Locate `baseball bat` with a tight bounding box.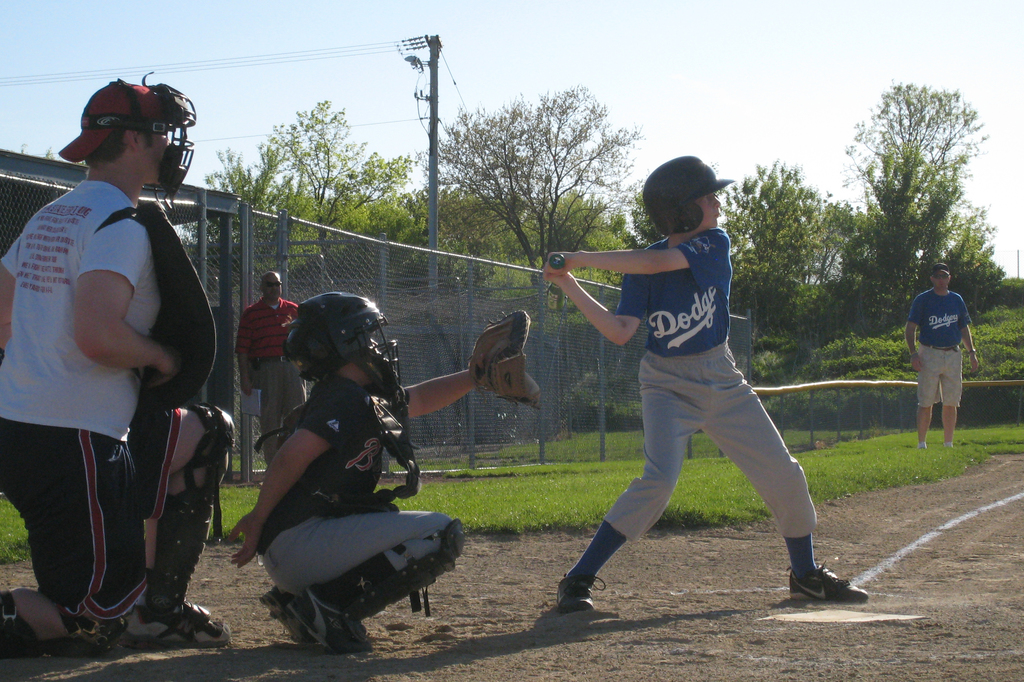
546, 251, 567, 317.
